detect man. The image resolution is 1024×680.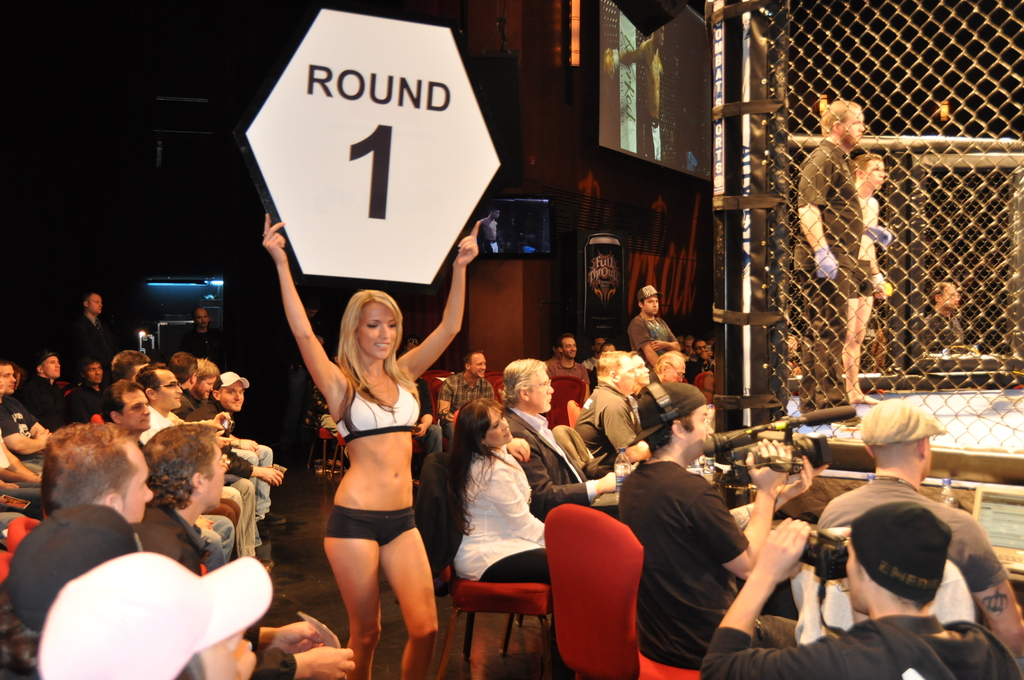
bbox(699, 501, 1023, 679).
